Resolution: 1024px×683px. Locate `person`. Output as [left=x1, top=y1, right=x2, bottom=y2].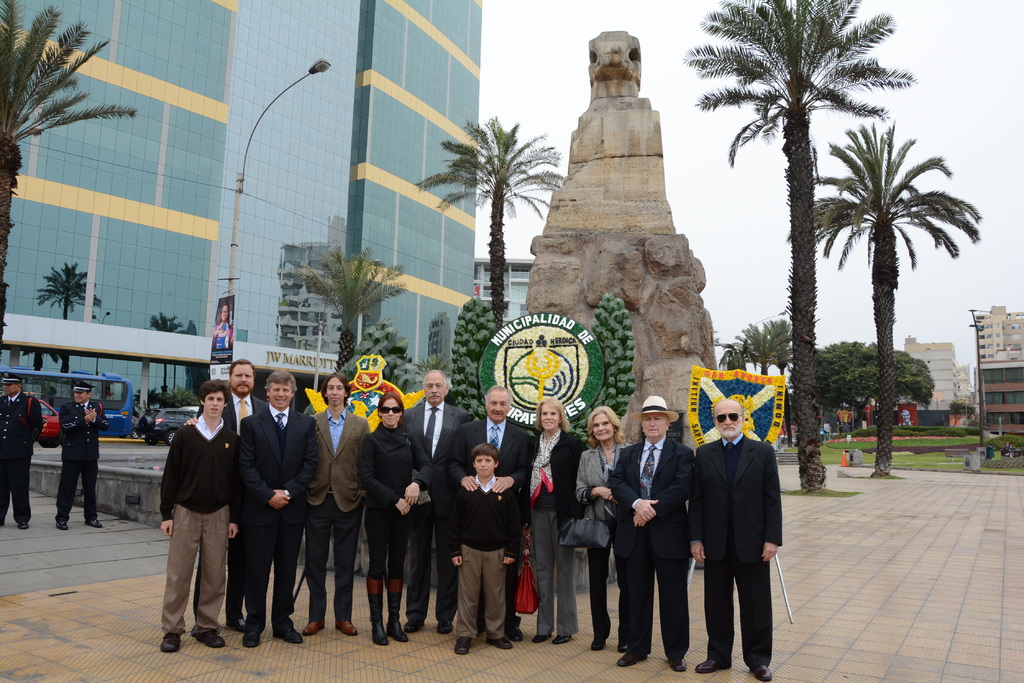
[left=693, top=397, right=783, bottom=681].
